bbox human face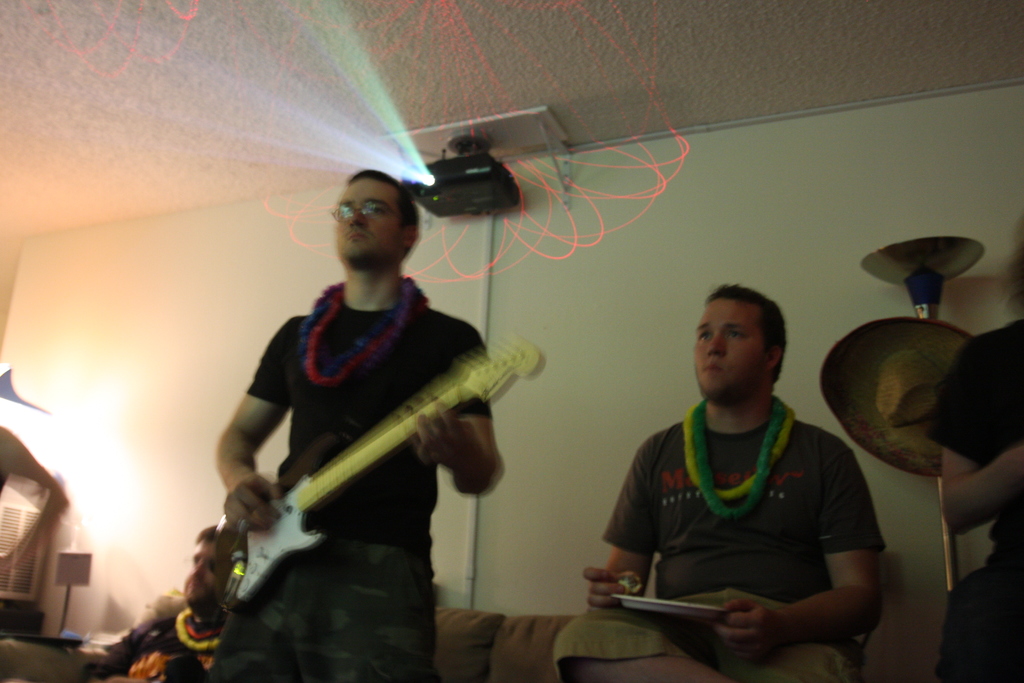
[334, 177, 397, 261]
